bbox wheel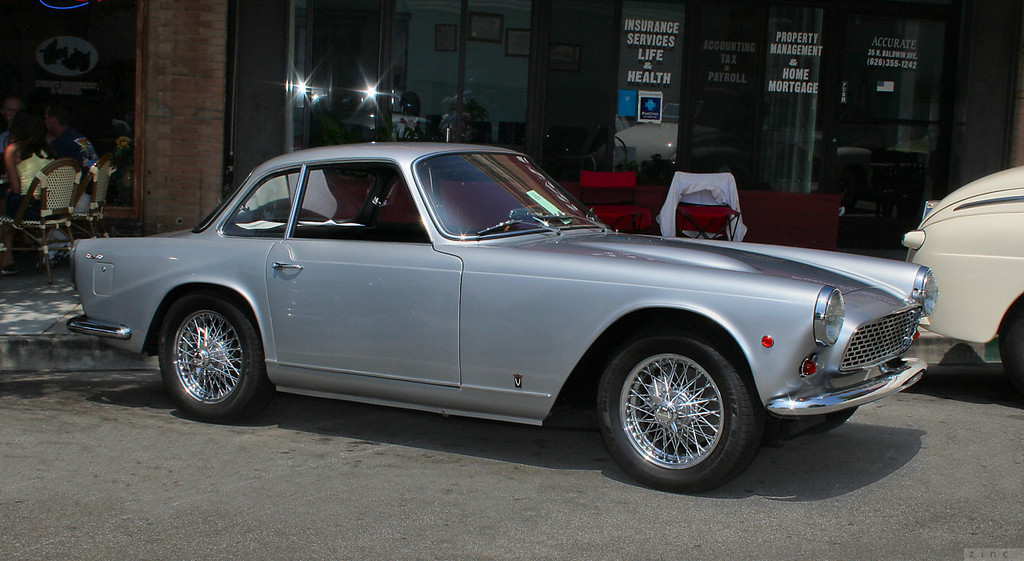
<box>610,341,753,471</box>
